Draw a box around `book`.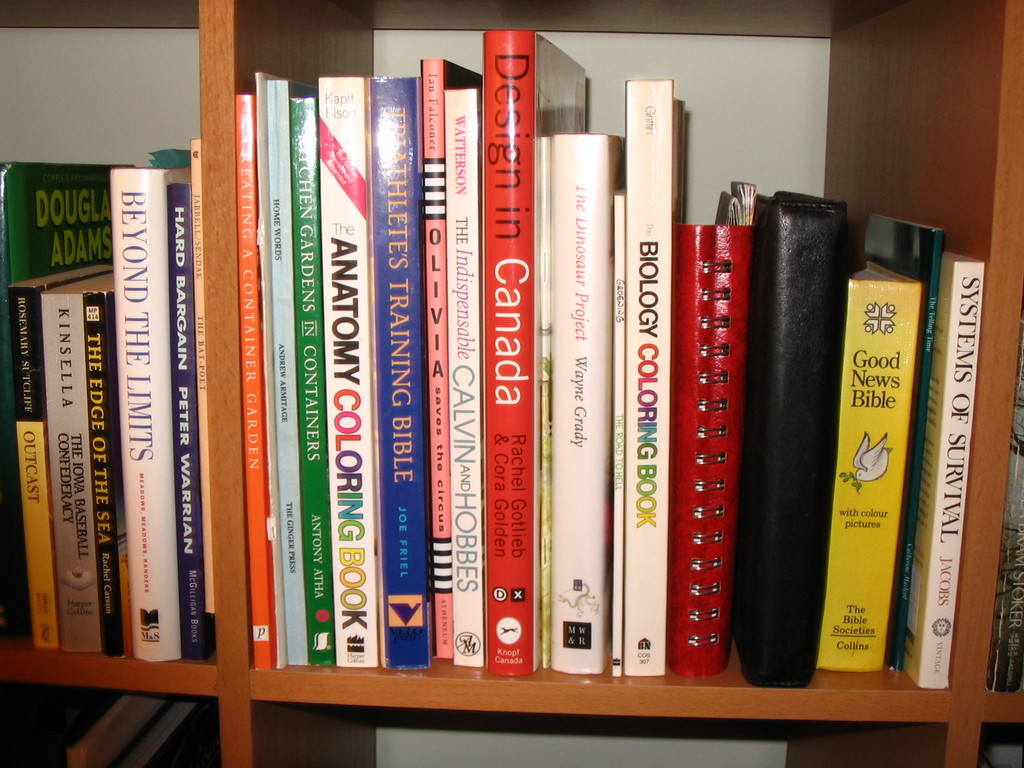
x1=818 y1=260 x2=922 y2=669.
